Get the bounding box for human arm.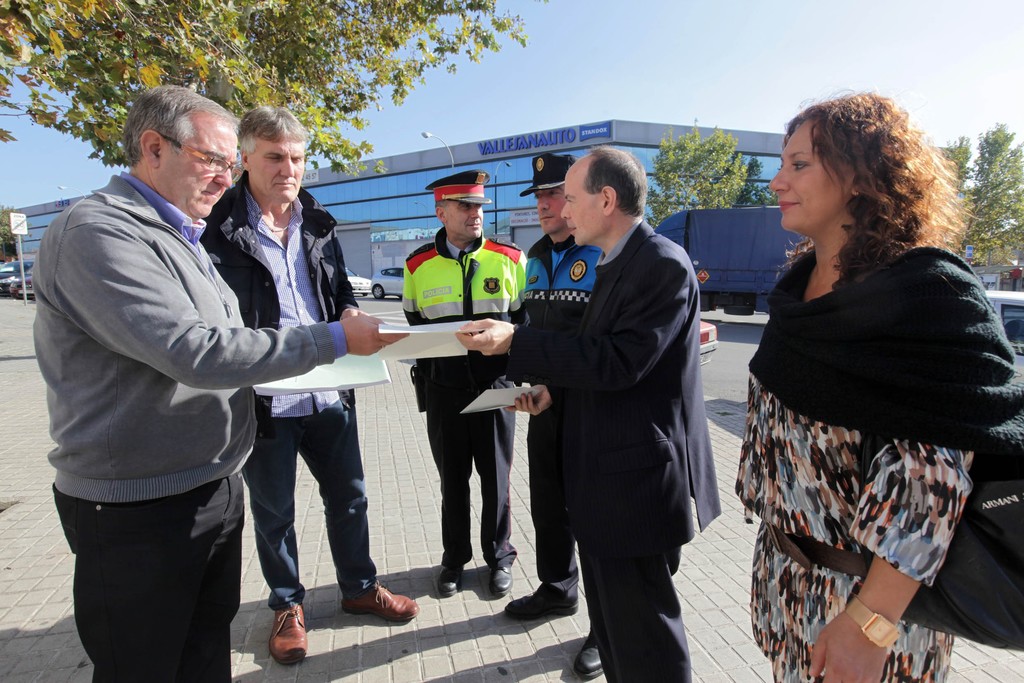
box(401, 259, 421, 331).
